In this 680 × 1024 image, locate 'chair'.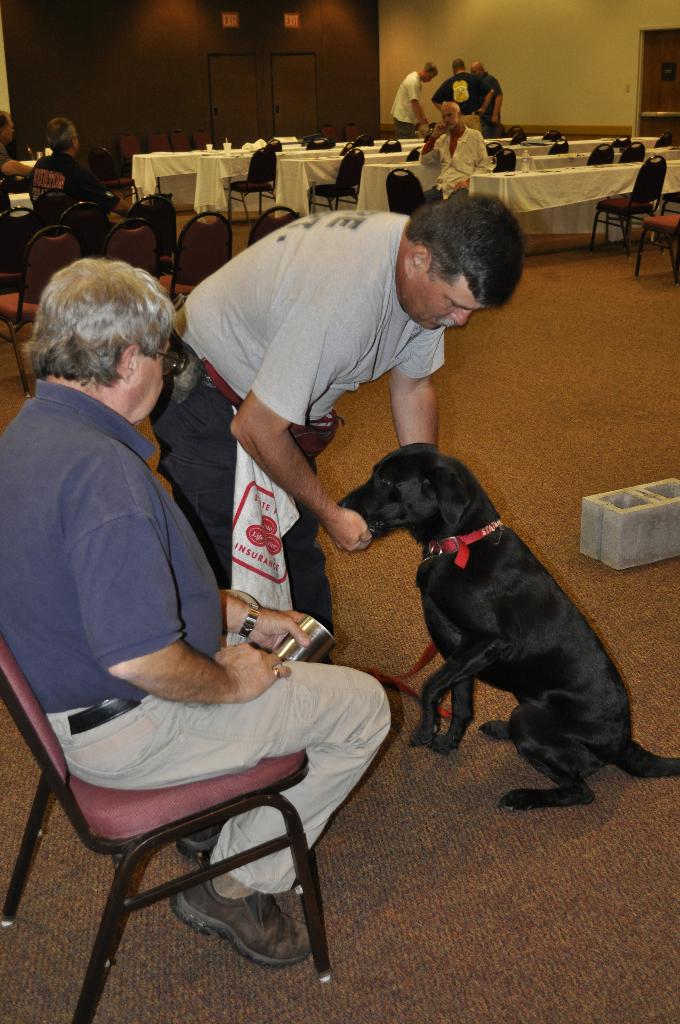
Bounding box: rect(380, 138, 401, 154).
